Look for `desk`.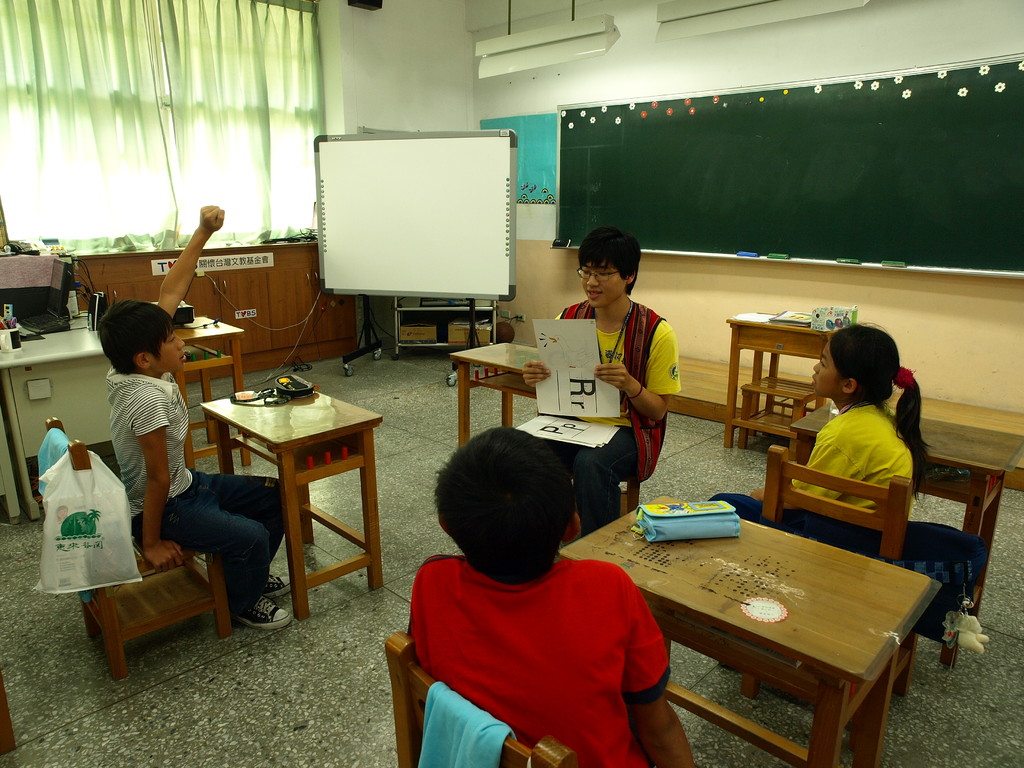
Found: [x1=719, y1=308, x2=844, y2=450].
